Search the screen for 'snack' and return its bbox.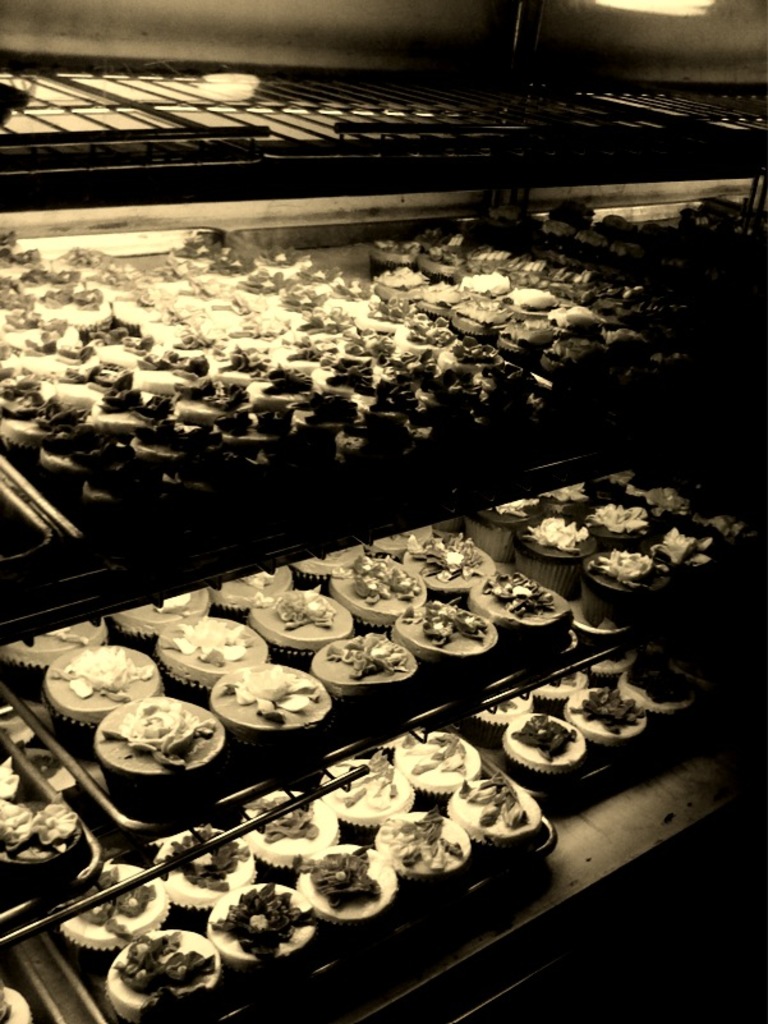
Found: {"left": 268, "top": 593, "right": 350, "bottom": 644}.
